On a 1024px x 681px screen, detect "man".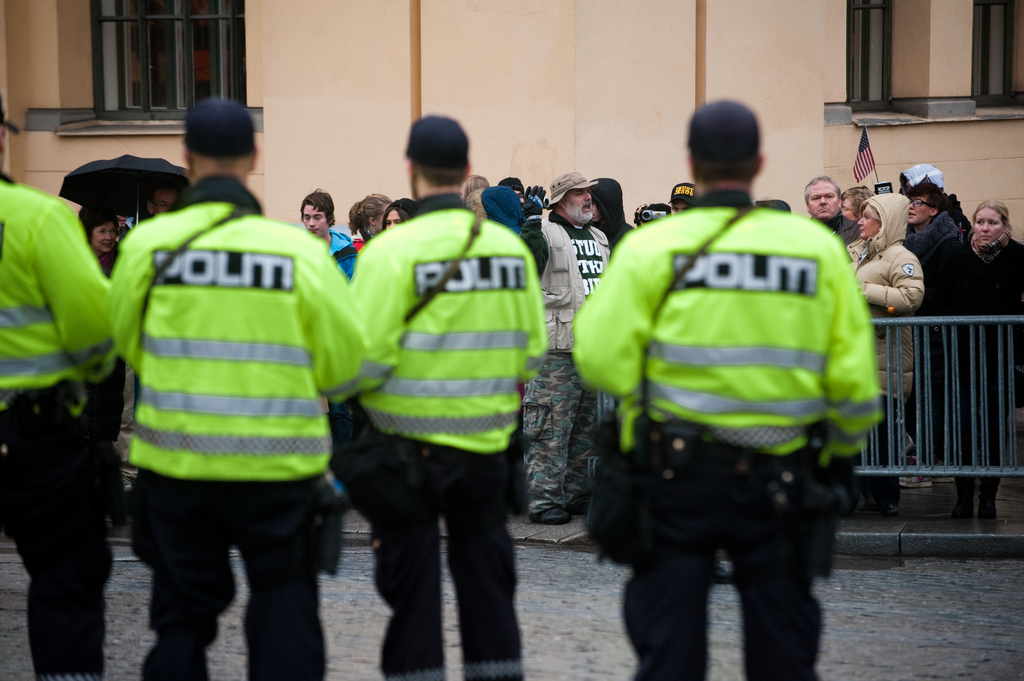
left=533, top=168, right=609, bottom=524.
